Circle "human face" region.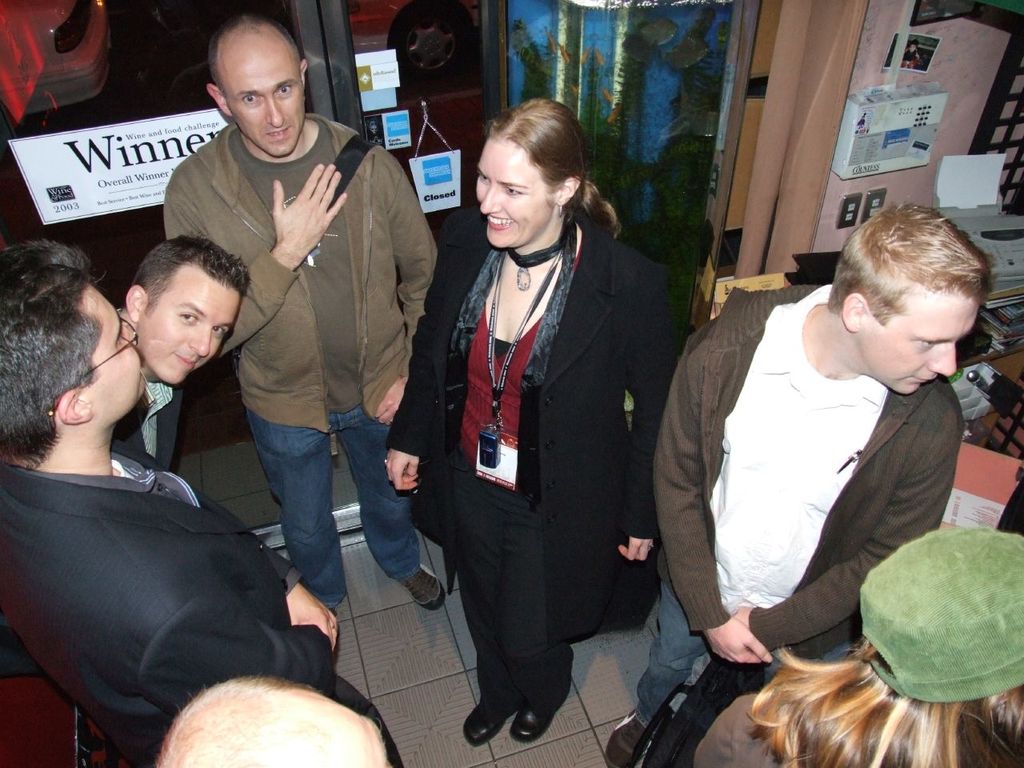
Region: box(78, 286, 150, 418).
